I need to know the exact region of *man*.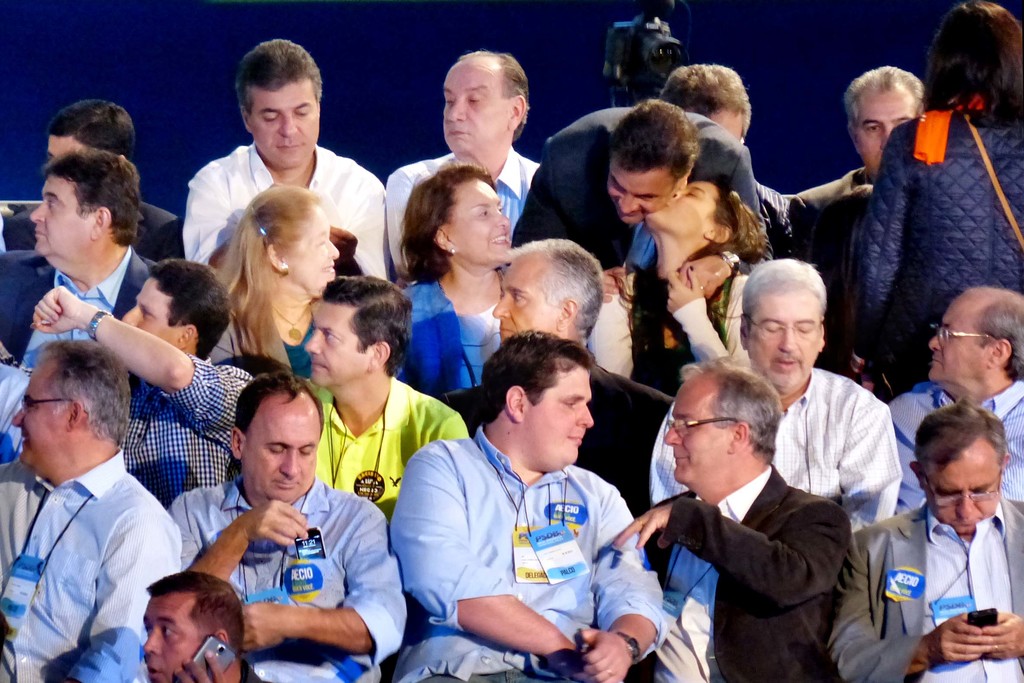
Region: box=[788, 64, 924, 358].
